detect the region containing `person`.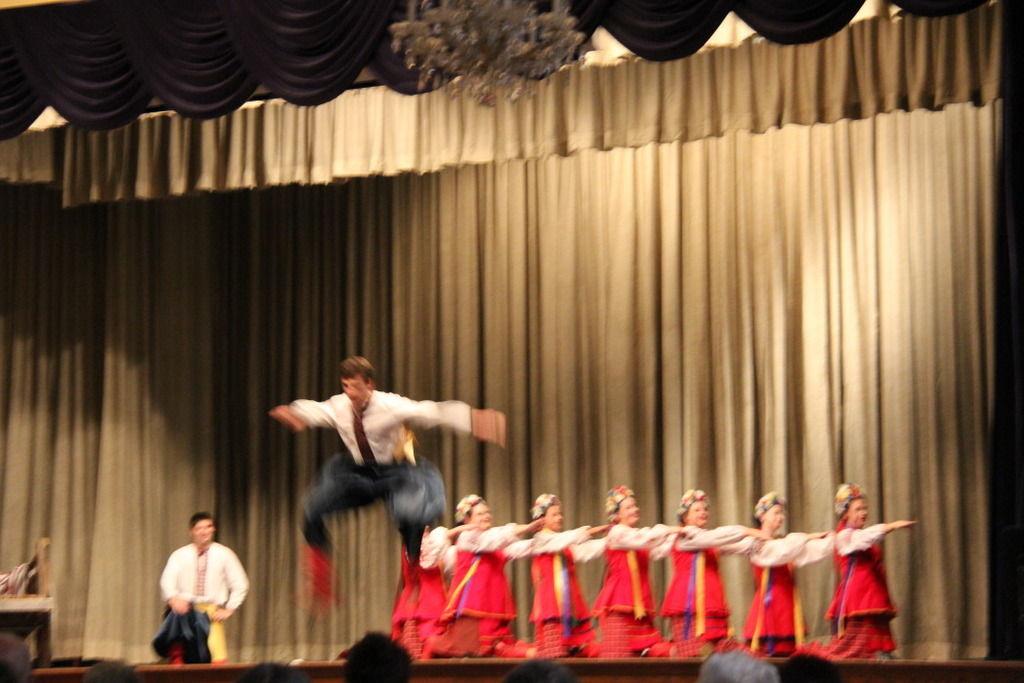
338 626 414 682.
